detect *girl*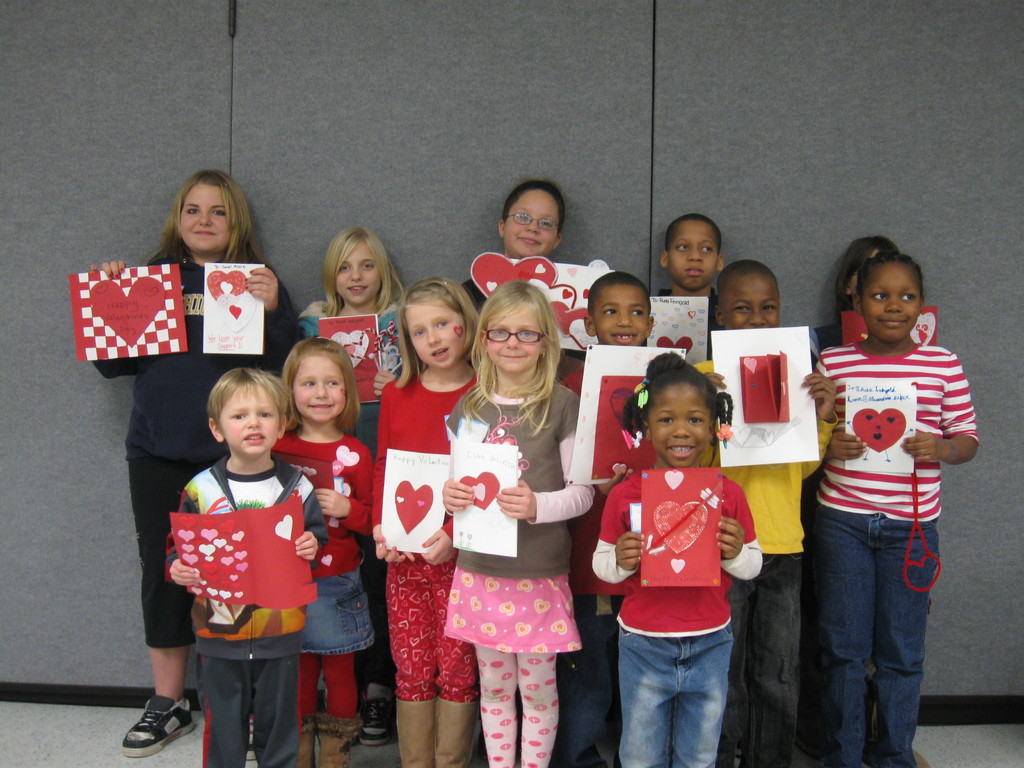
[591,353,762,767]
